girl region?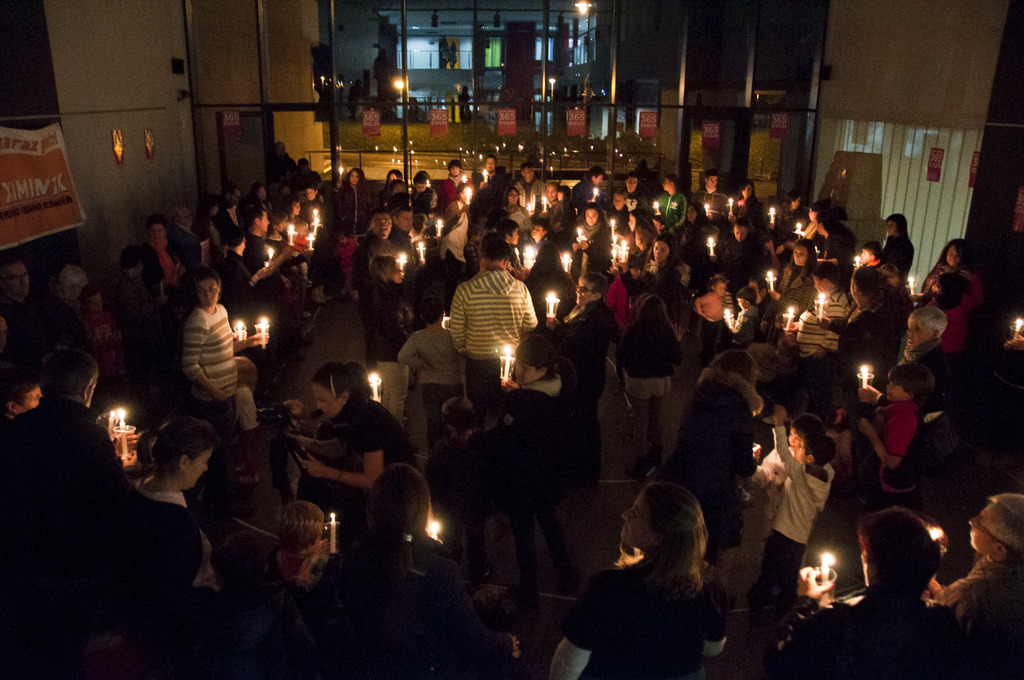
pyautogui.locateOnScreen(497, 336, 575, 608)
